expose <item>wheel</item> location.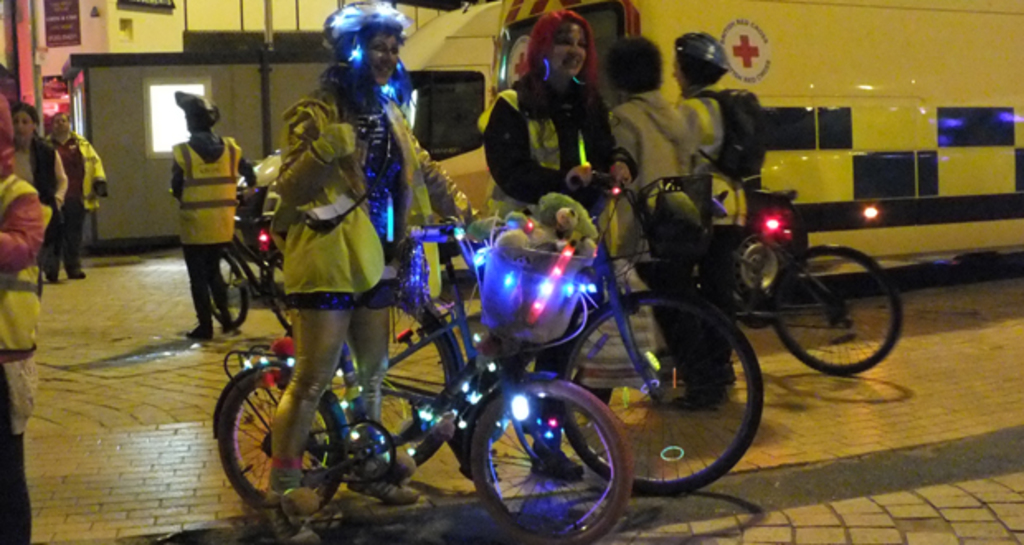
Exposed at (462,383,621,527).
